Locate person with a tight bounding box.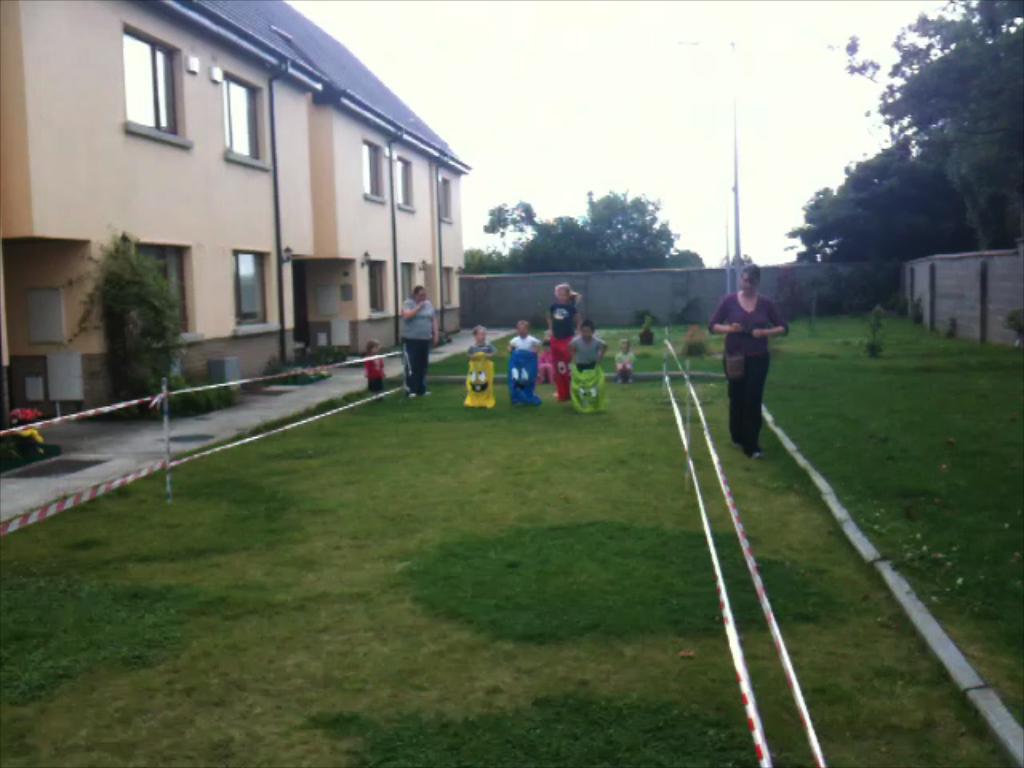
l=570, t=318, r=606, b=414.
